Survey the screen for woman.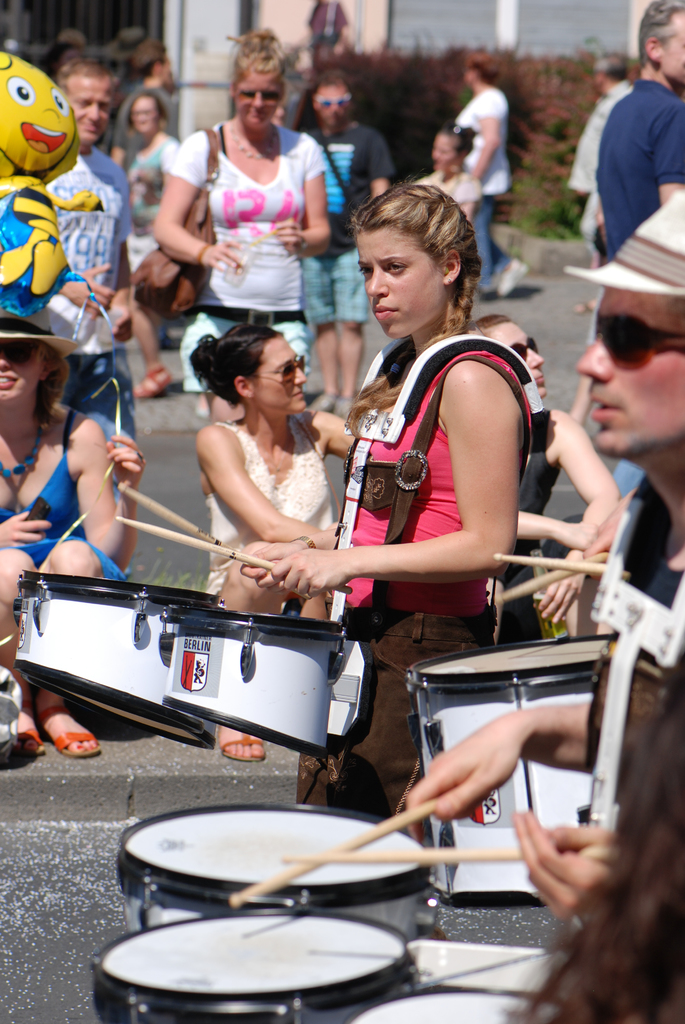
Survey found: (x1=222, y1=180, x2=532, y2=804).
